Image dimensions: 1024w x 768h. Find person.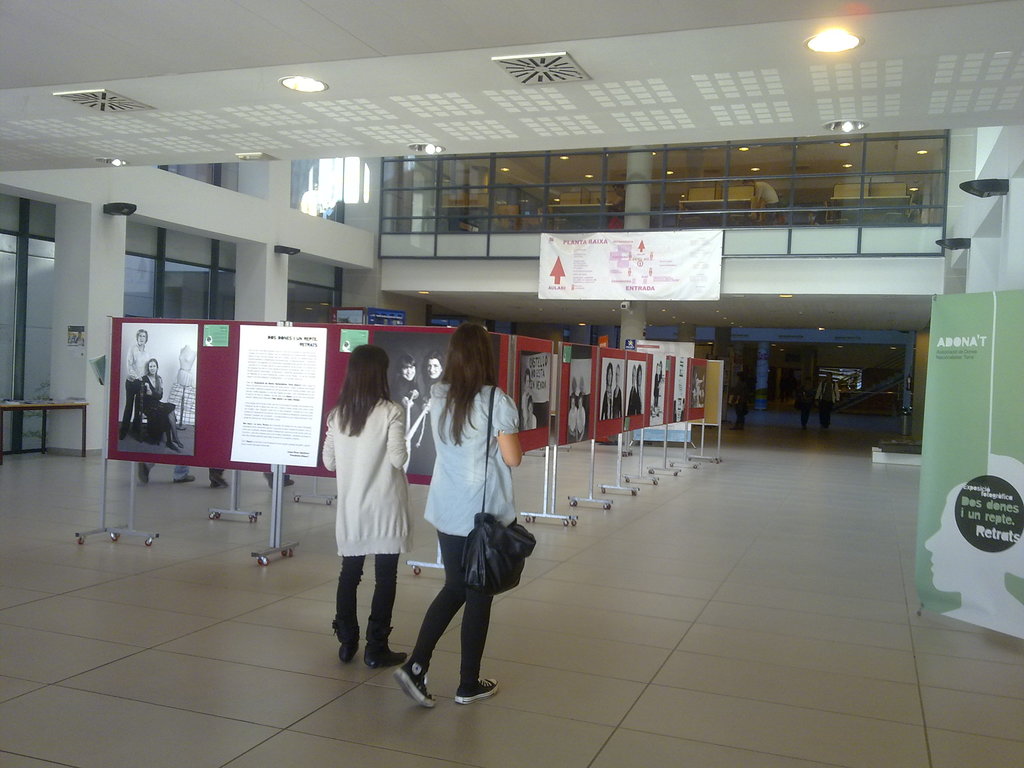
392,322,523,711.
